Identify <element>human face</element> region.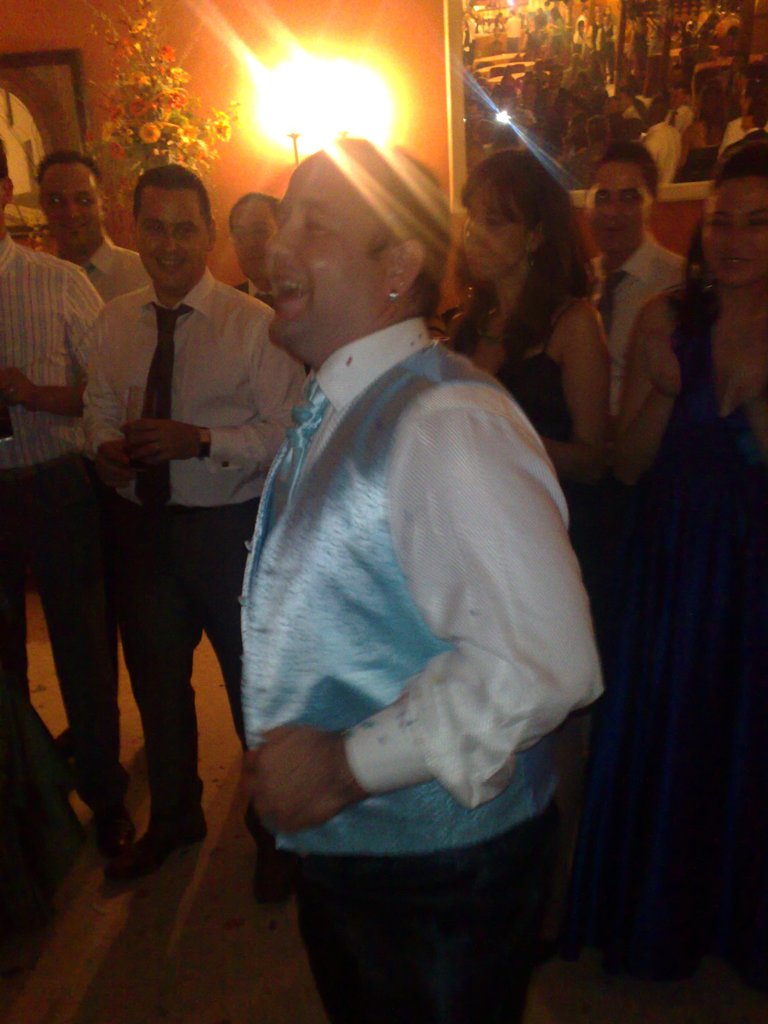
Region: box=[666, 90, 685, 111].
